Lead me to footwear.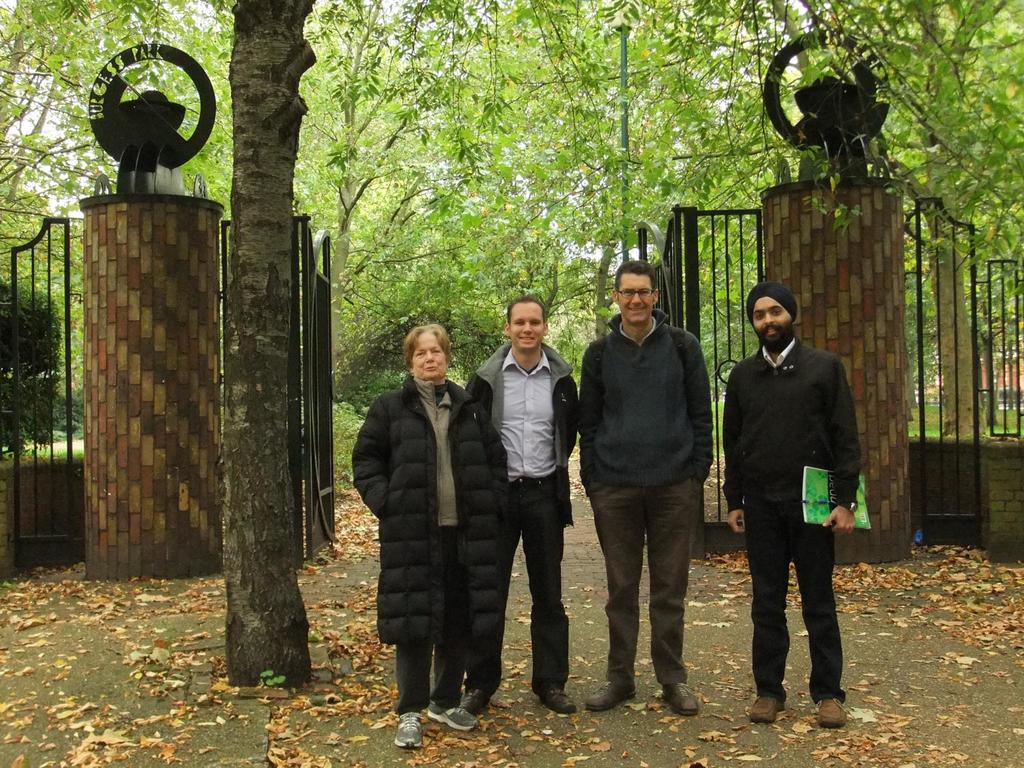
Lead to [428, 695, 486, 732].
